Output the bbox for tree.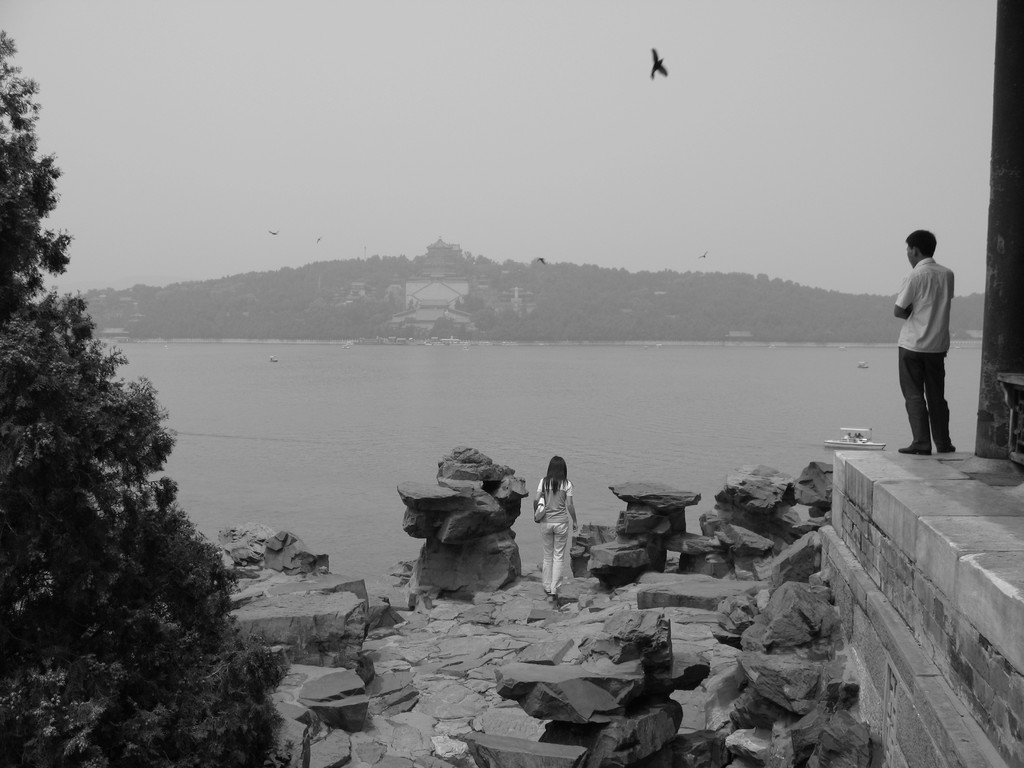
Rect(0, 25, 294, 767).
